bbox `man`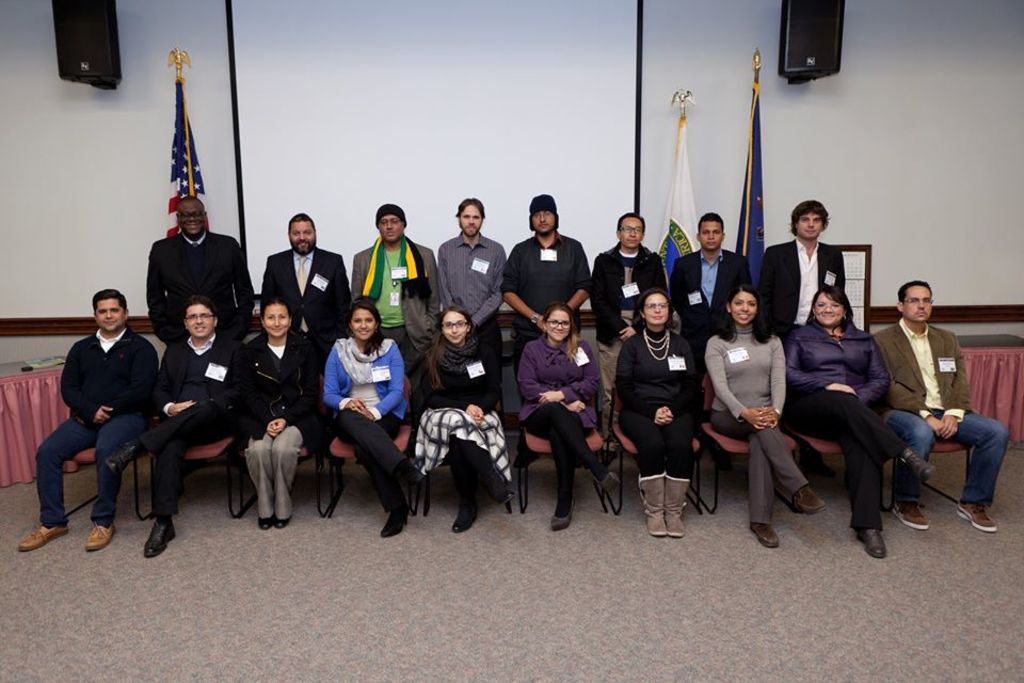
{"x1": 259, "y1": 216, "x2": 348, "y2": 363}
